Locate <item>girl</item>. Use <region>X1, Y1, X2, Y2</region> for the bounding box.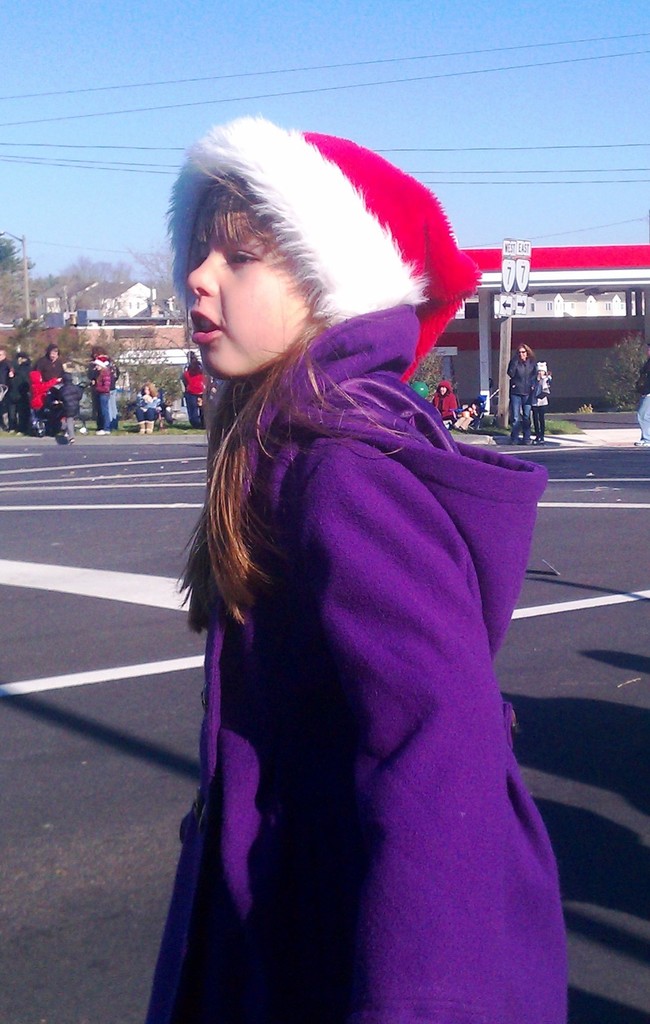
<region>163, 109, 562, 1023</region>.
